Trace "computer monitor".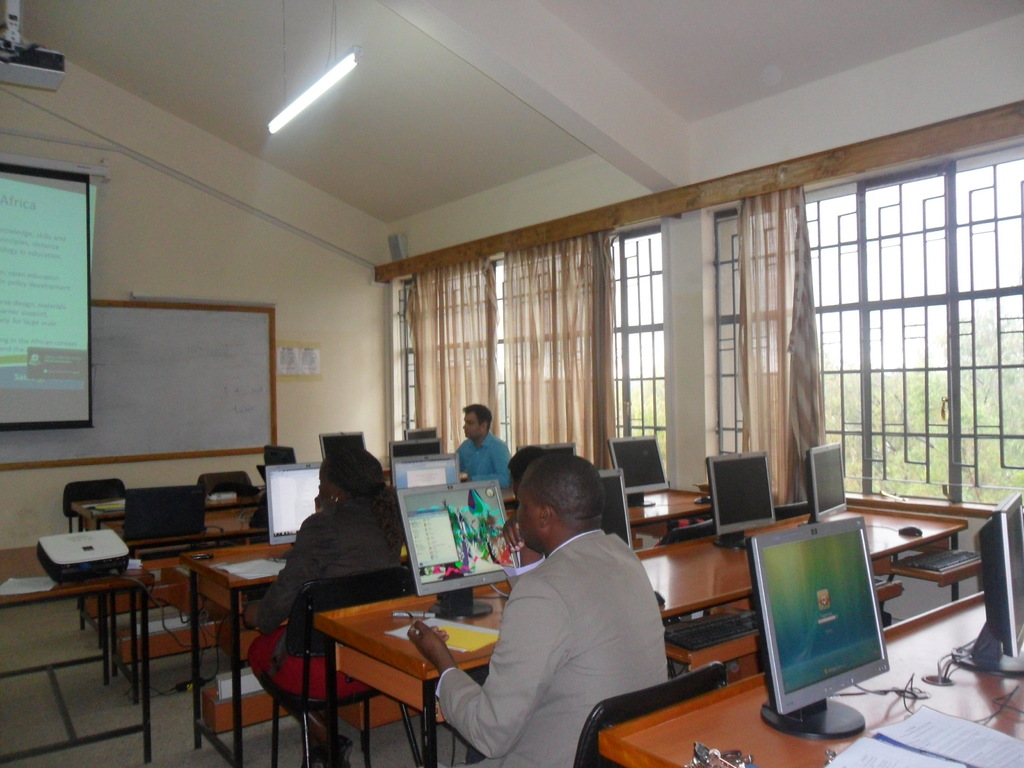
Traced to detection(703, 447, 785, 549).
